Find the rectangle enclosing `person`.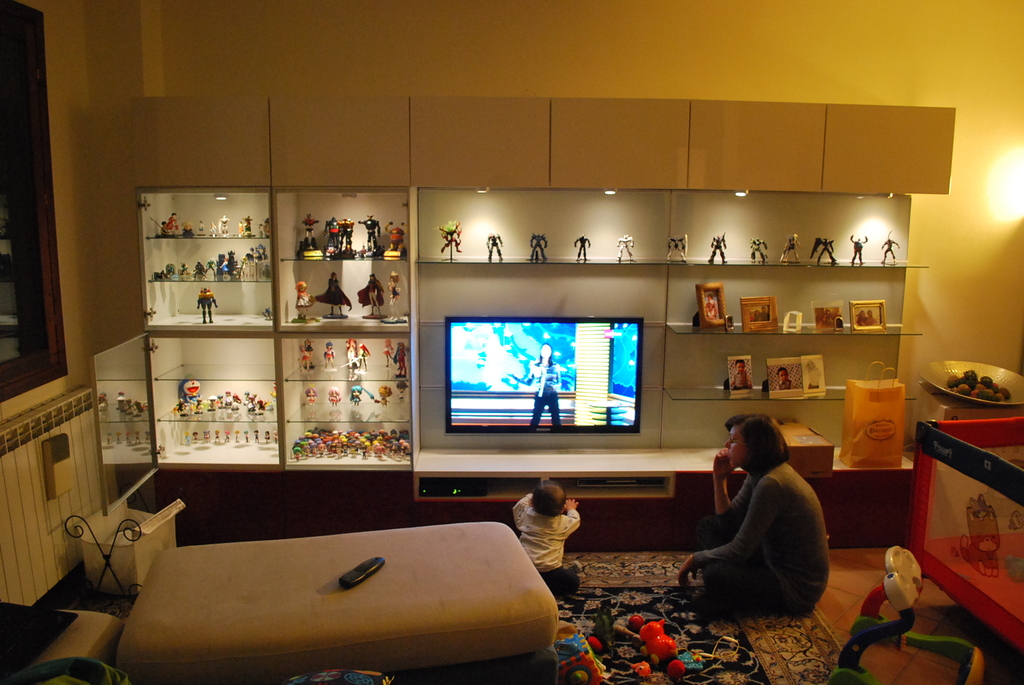
BBox(380, 261, 406, 331).
